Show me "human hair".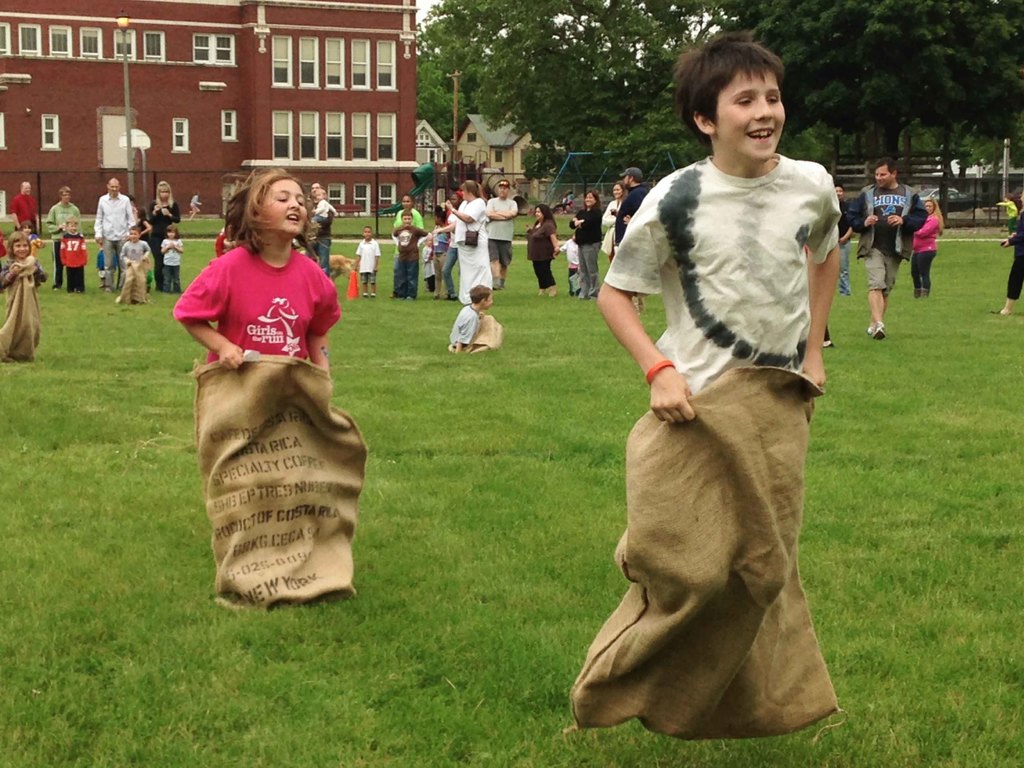
"human hair" is here: [x1=166, y1=223, x2=179, y2=232].
